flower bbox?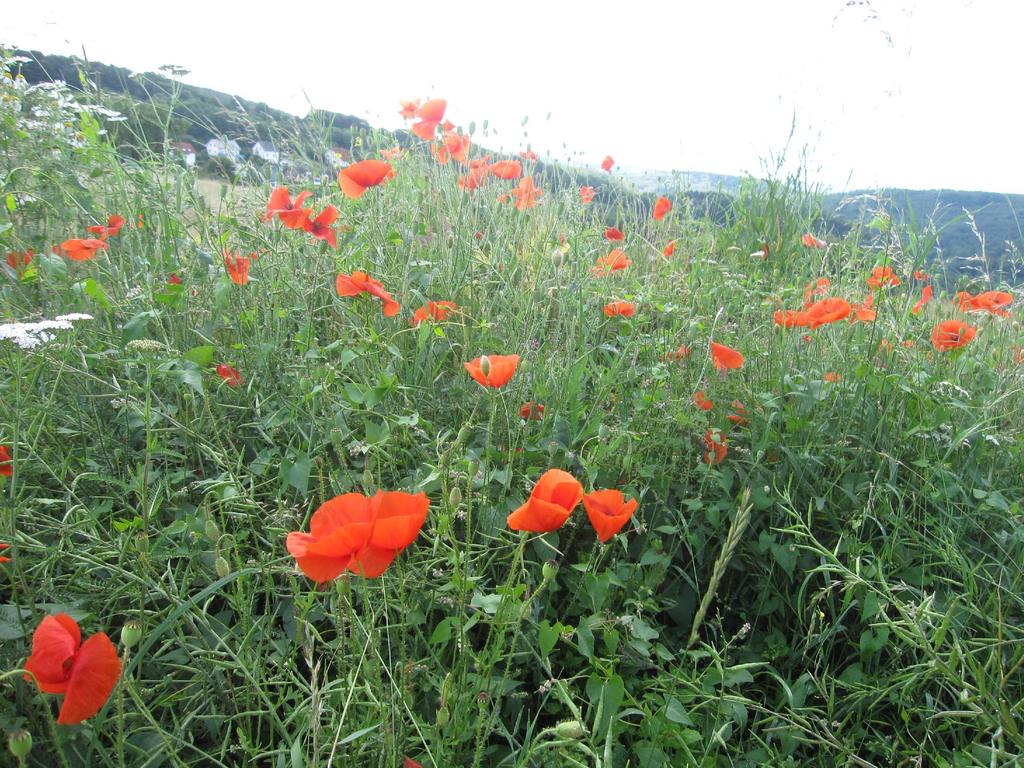
84, 214, 123, 241
